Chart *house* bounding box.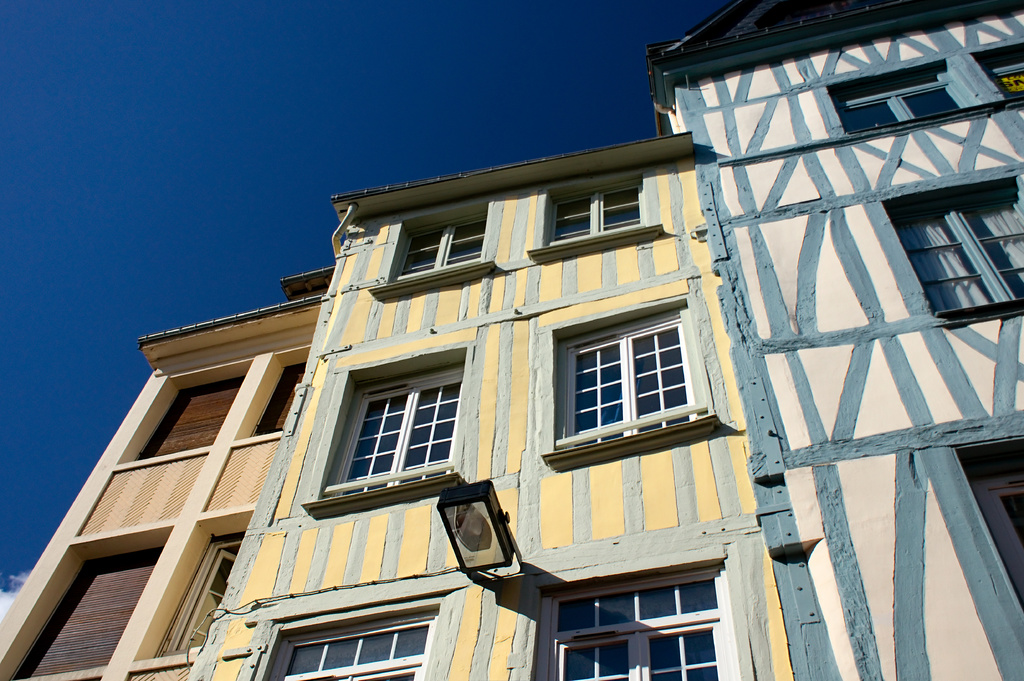
Charted: box(0, 0, 1021, 680).
